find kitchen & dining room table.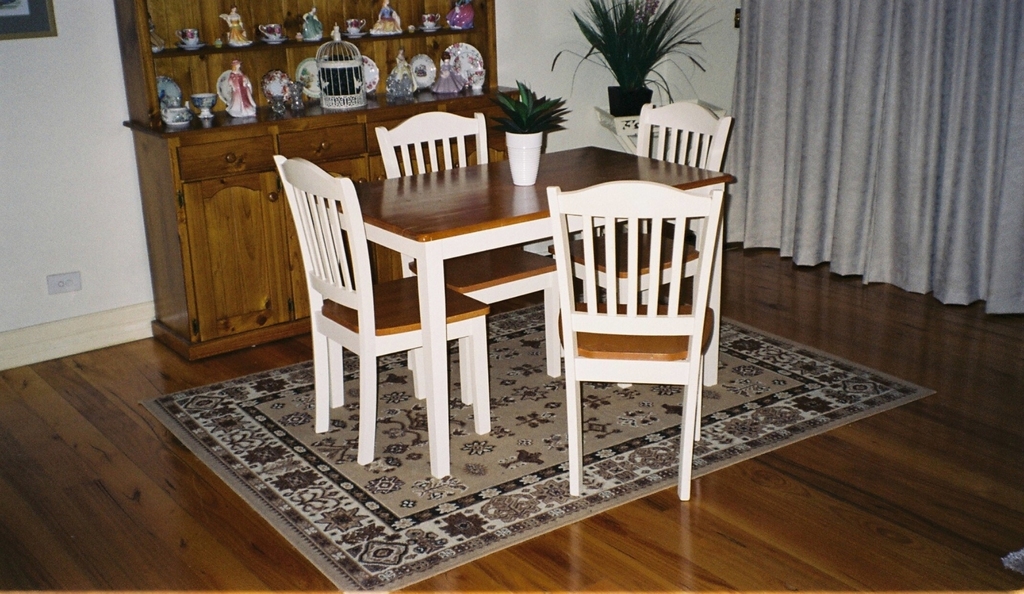
Rect(123, 73, 835, 533).
